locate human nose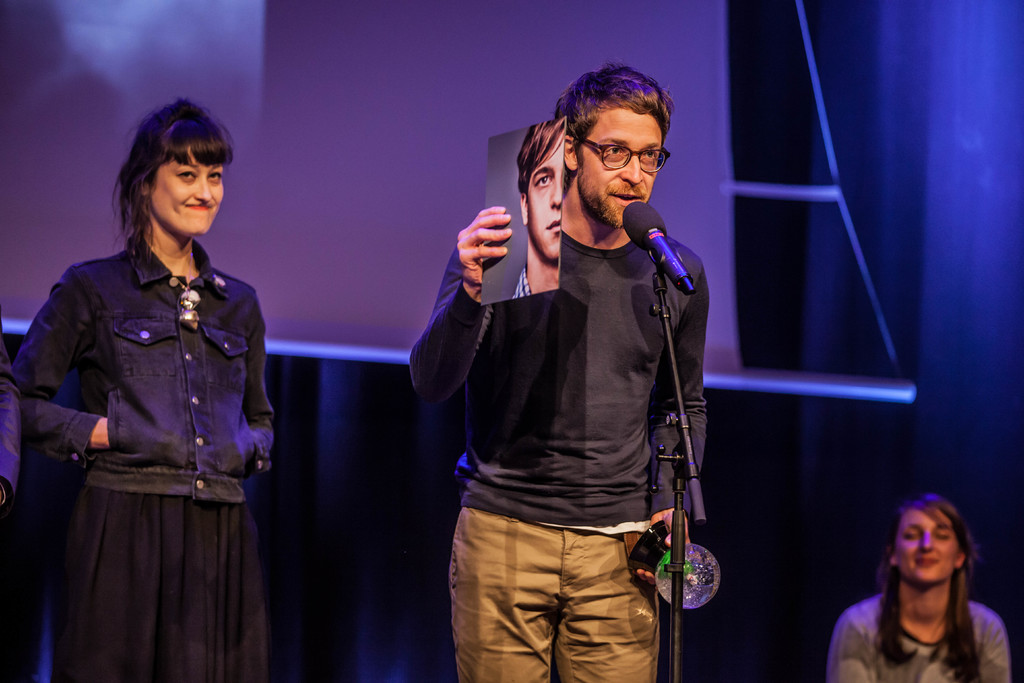
rect(190, 174, 212, 202)
